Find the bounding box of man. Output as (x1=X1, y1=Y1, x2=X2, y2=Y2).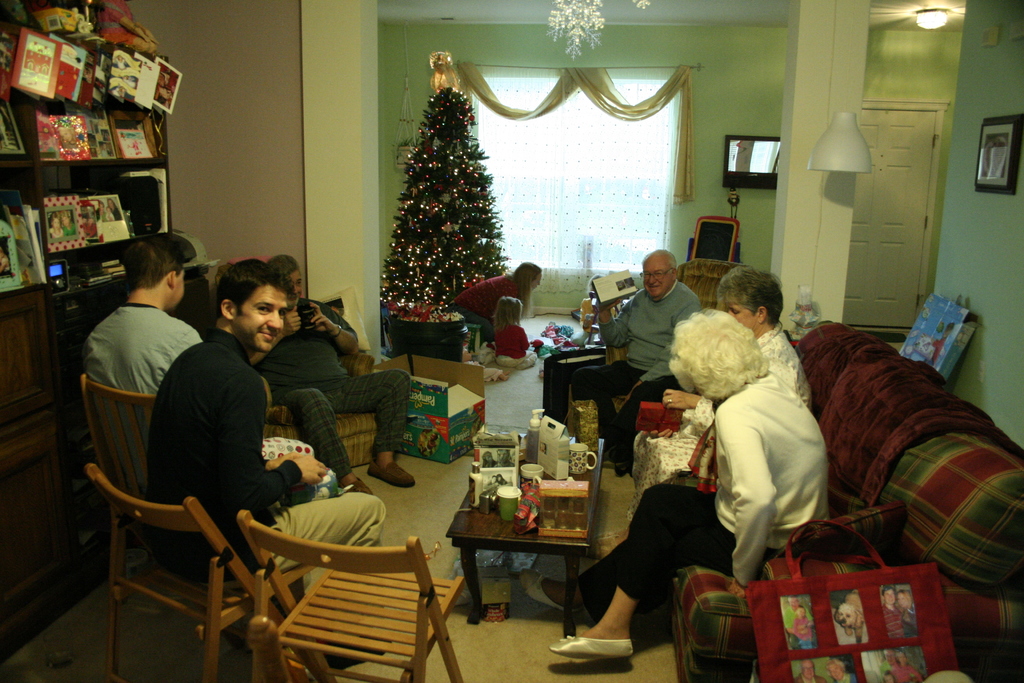
(x1=143, y1=253, x2=386, y2=671).
